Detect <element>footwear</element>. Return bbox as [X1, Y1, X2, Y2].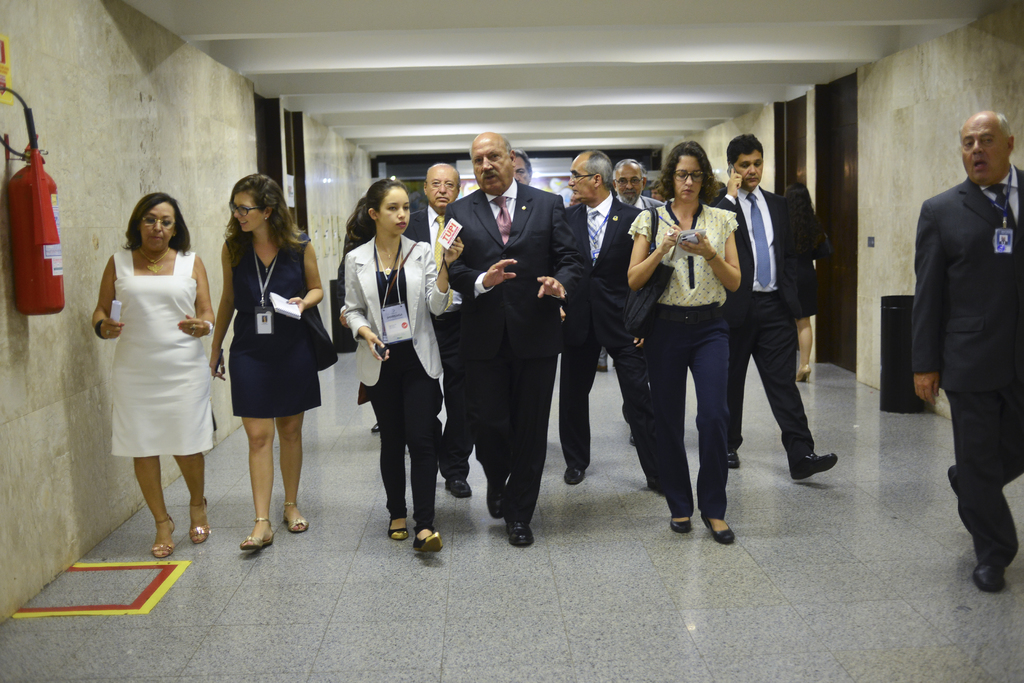
[507, 518, 531, 543].
